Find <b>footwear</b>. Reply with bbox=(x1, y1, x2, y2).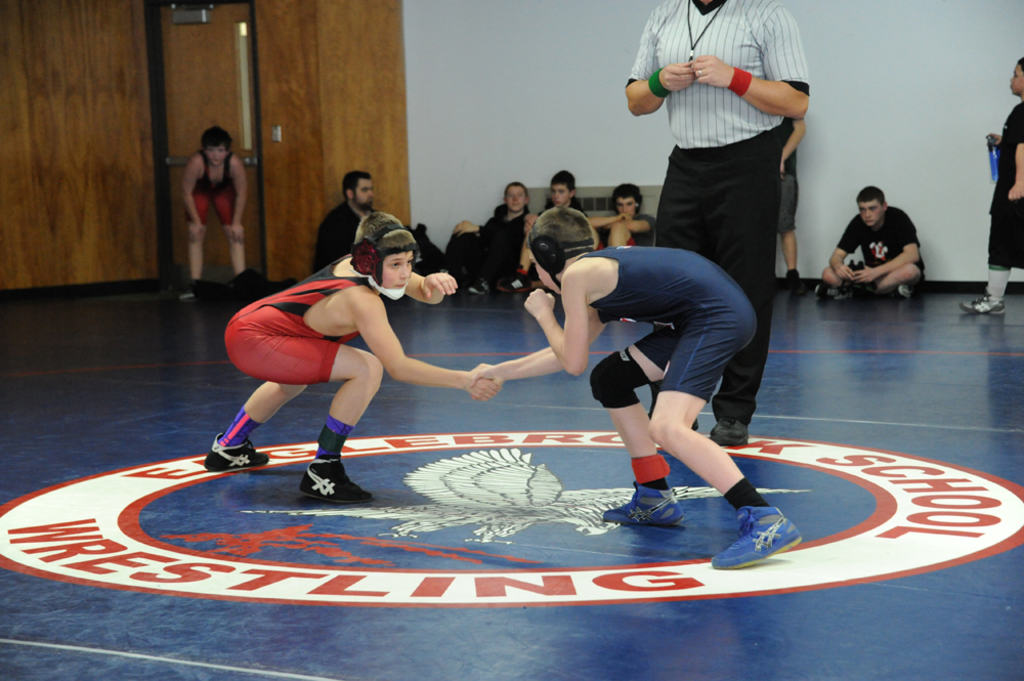
bbox=(497, 270, 530, 293).
